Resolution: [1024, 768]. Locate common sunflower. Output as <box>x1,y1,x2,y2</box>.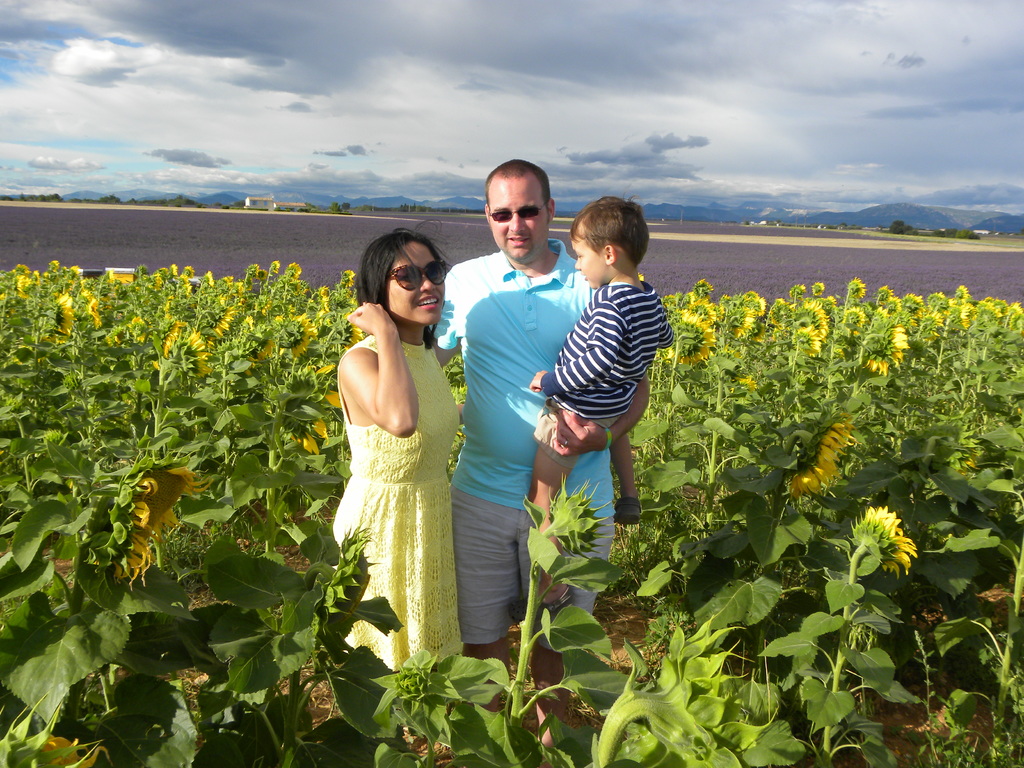
<box>50,298,79,348</box>.
